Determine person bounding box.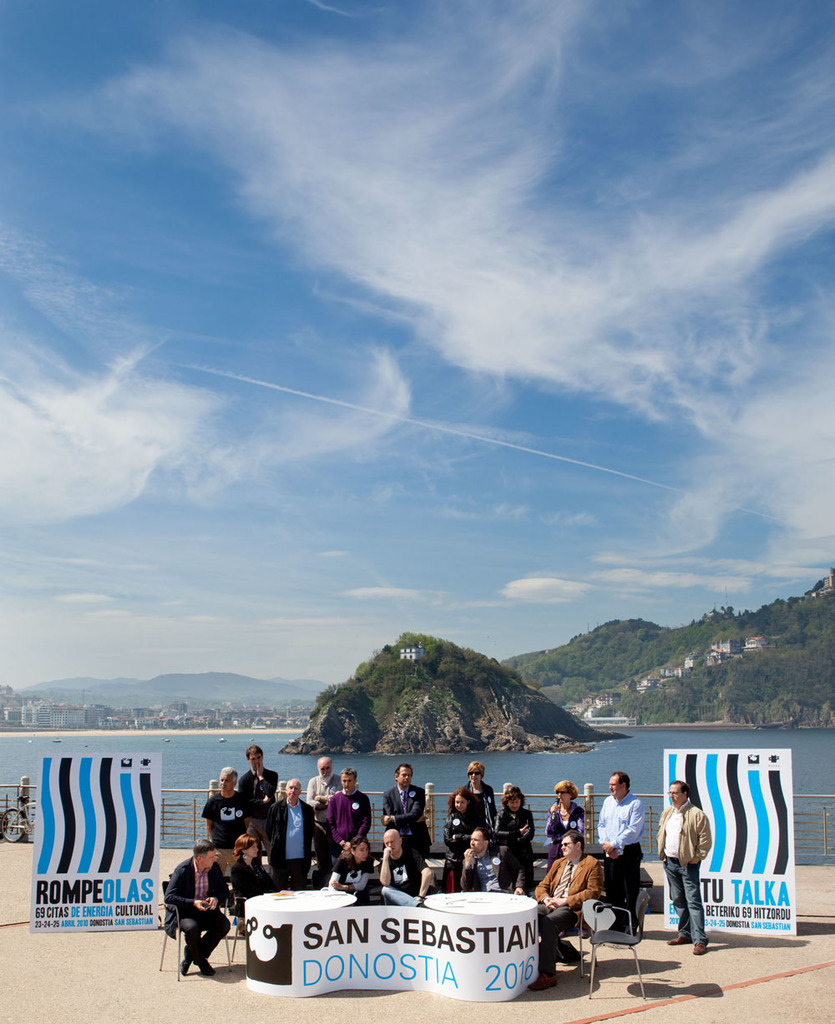
Determined: box(377, 827, 432, 906).
